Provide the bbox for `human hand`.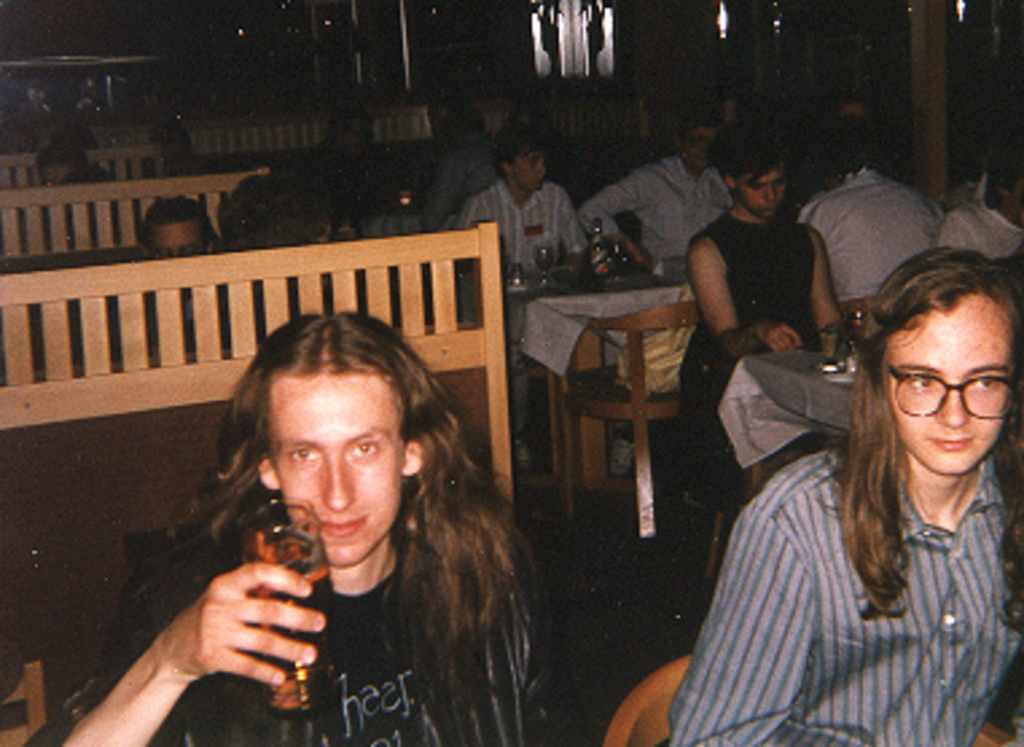
{"left": 113, "top": 548, "right": 331, "bottom": 717}.
